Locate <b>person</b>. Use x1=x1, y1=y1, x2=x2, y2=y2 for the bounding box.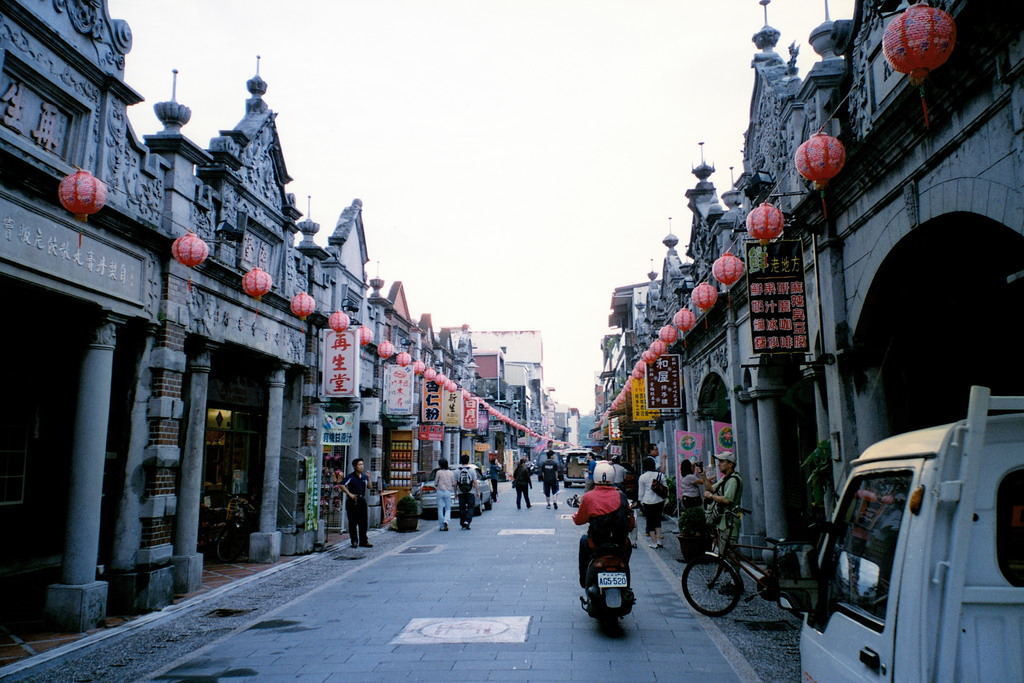
x1=650, y1=443, x2=668, y2=471.
